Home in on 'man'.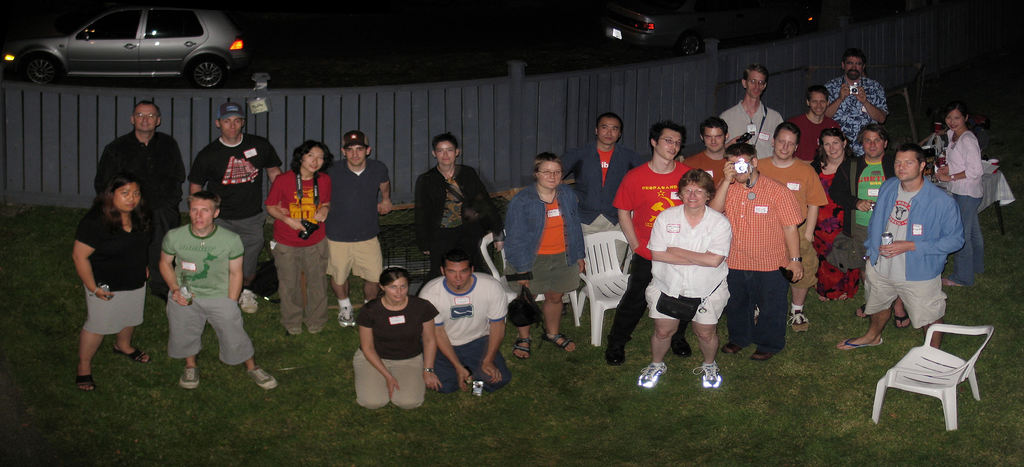
Homed in at Rect(711, 59, 792, 164).
